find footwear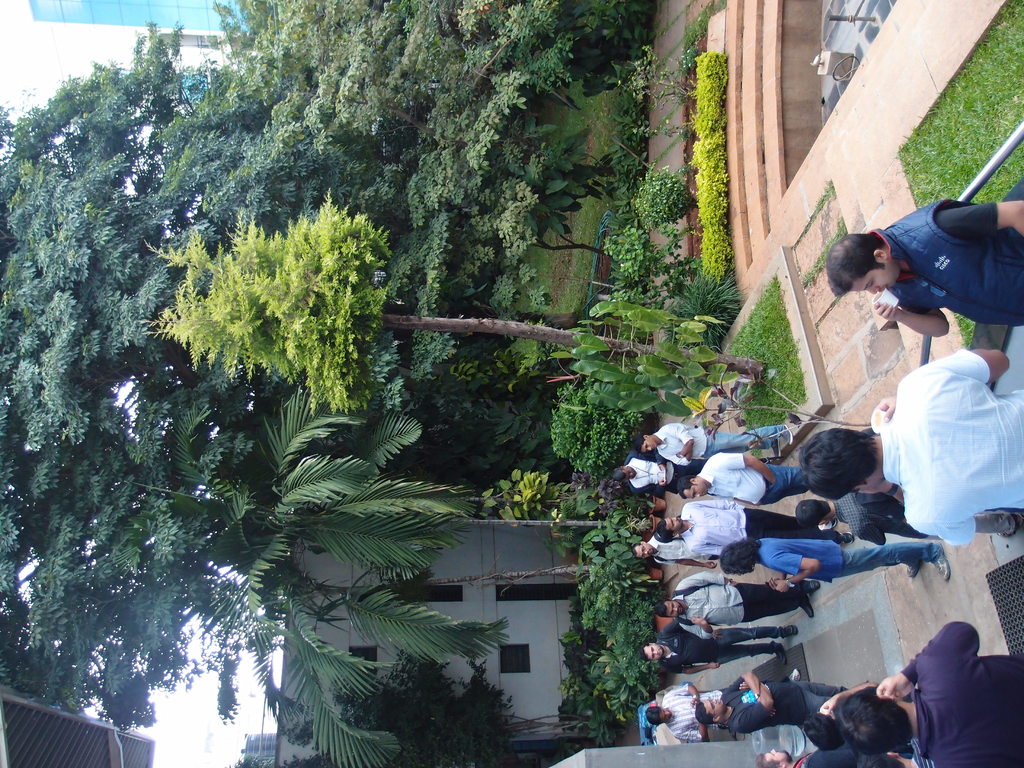
(left=772, top=444, right=778, bottom=461)
